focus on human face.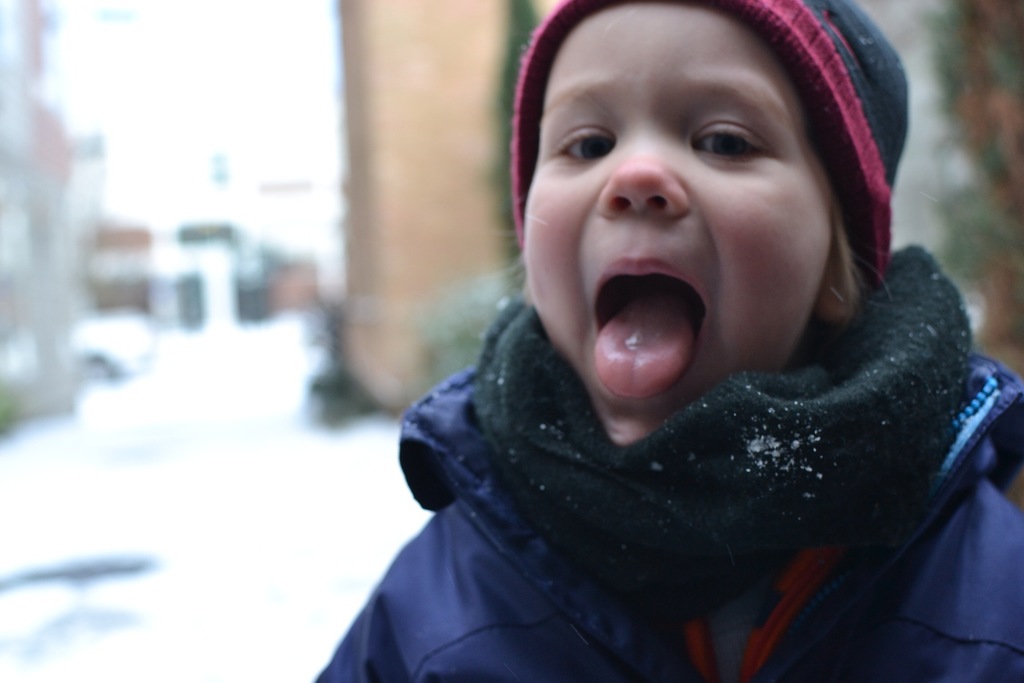
Focused at {"x1": 524, "y1": 0, "x2": 830, "y2": 444}.
